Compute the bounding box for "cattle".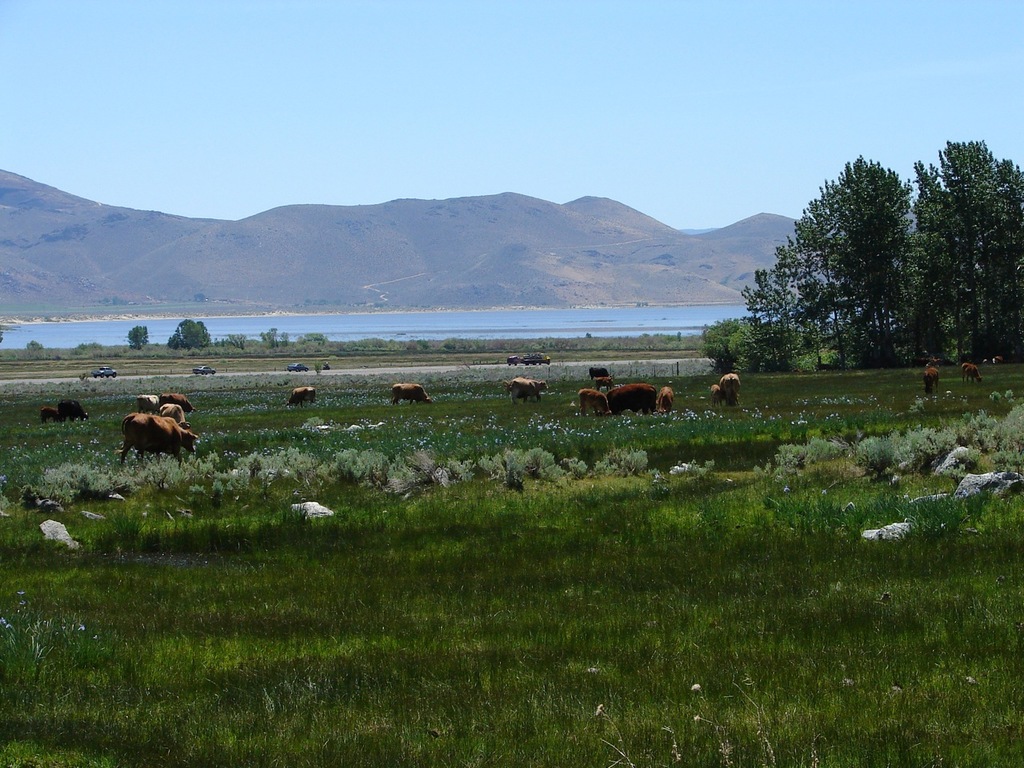
box(924, 365, 940, 395).
